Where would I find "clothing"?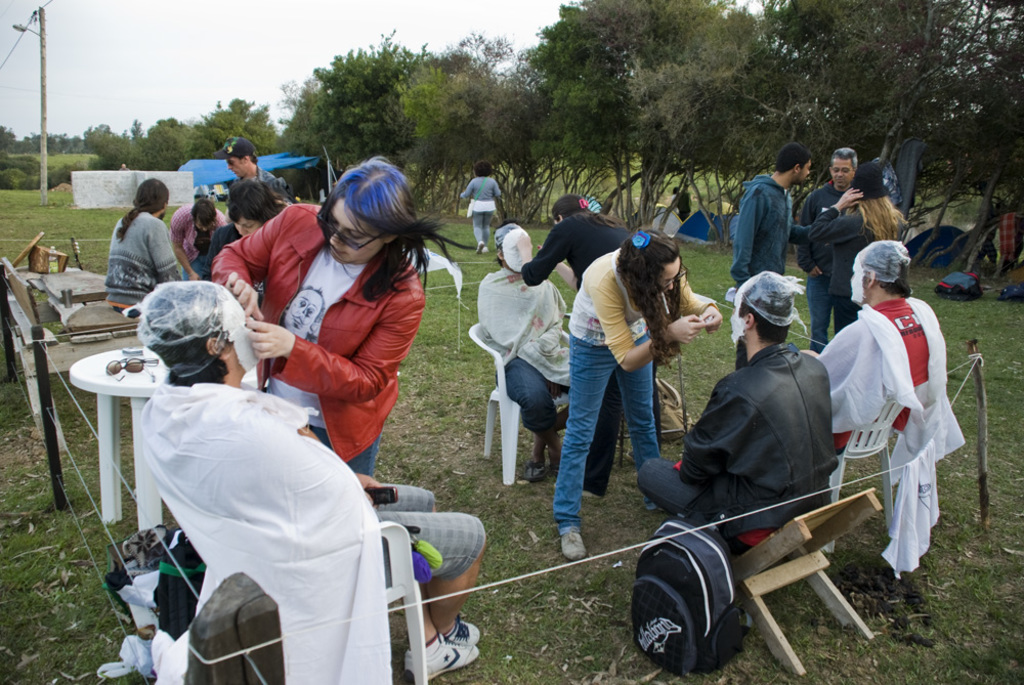
At (523, 212, 657, 471).
